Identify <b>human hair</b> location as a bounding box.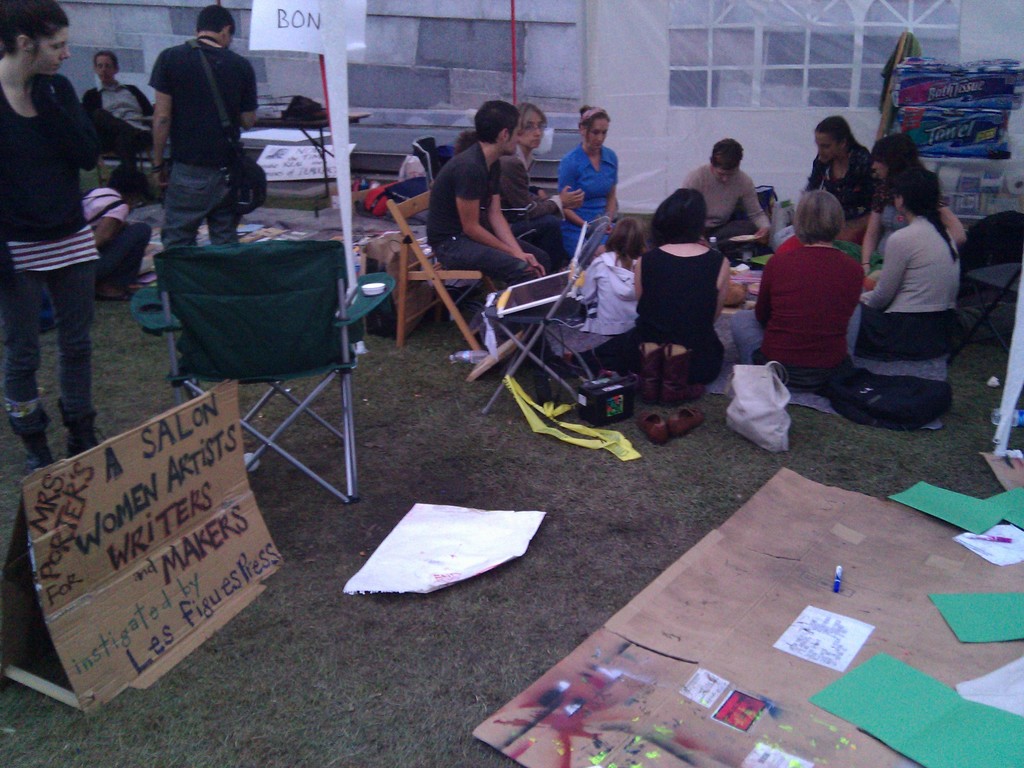
crop(474, 100, 520, 144).
